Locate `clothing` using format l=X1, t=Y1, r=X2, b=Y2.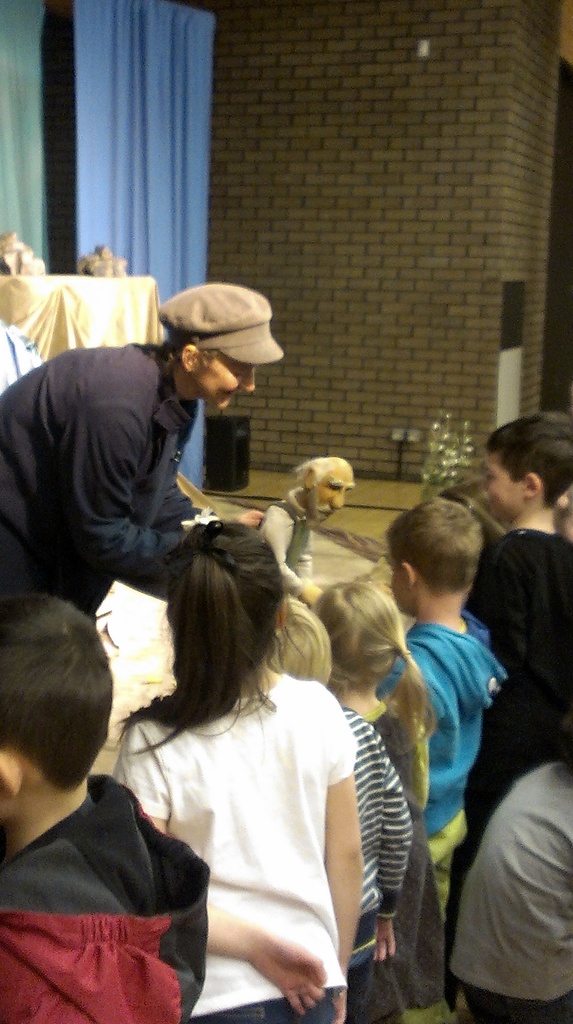
l=460, t=528, r=572, b=844.
